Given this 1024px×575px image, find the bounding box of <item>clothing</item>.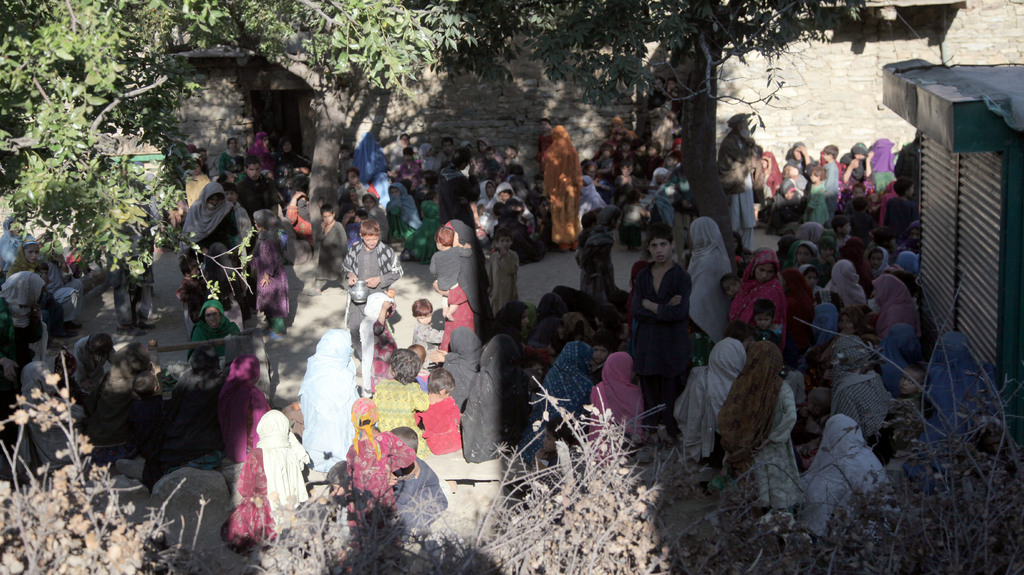
crop(824, 260, 868, 310).
